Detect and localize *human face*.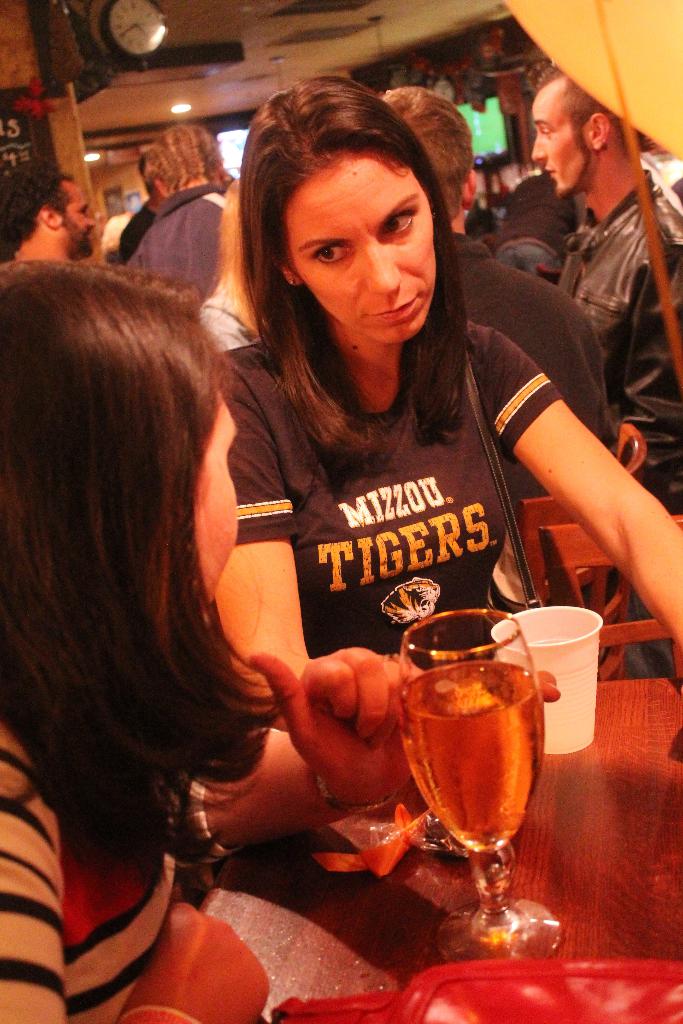
Localized at region(58, 181, 95, 257).
